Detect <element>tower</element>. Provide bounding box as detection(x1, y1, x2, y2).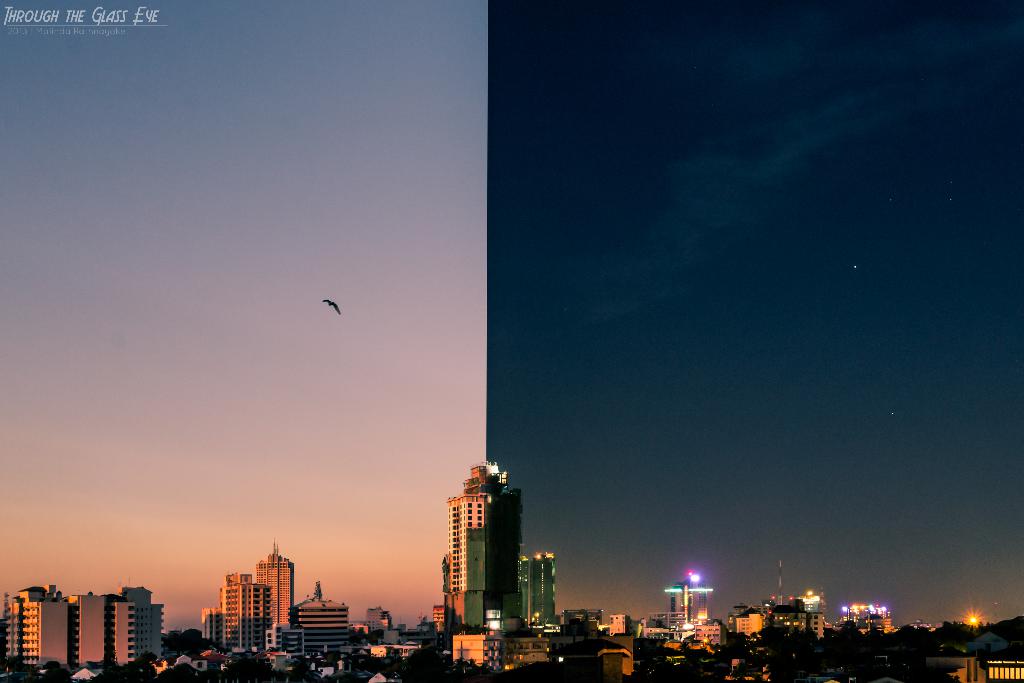
detection(440, 457, 524, 627).
